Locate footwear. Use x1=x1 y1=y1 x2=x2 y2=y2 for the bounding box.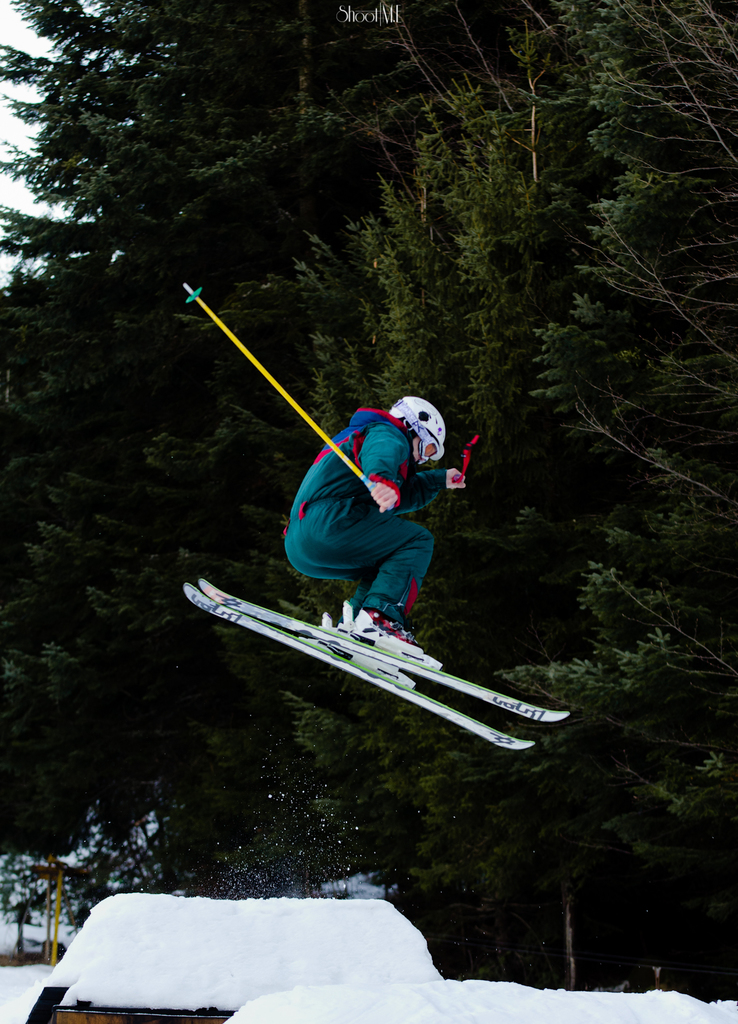
x1=356 y1=606 x2=425 y2=648.
